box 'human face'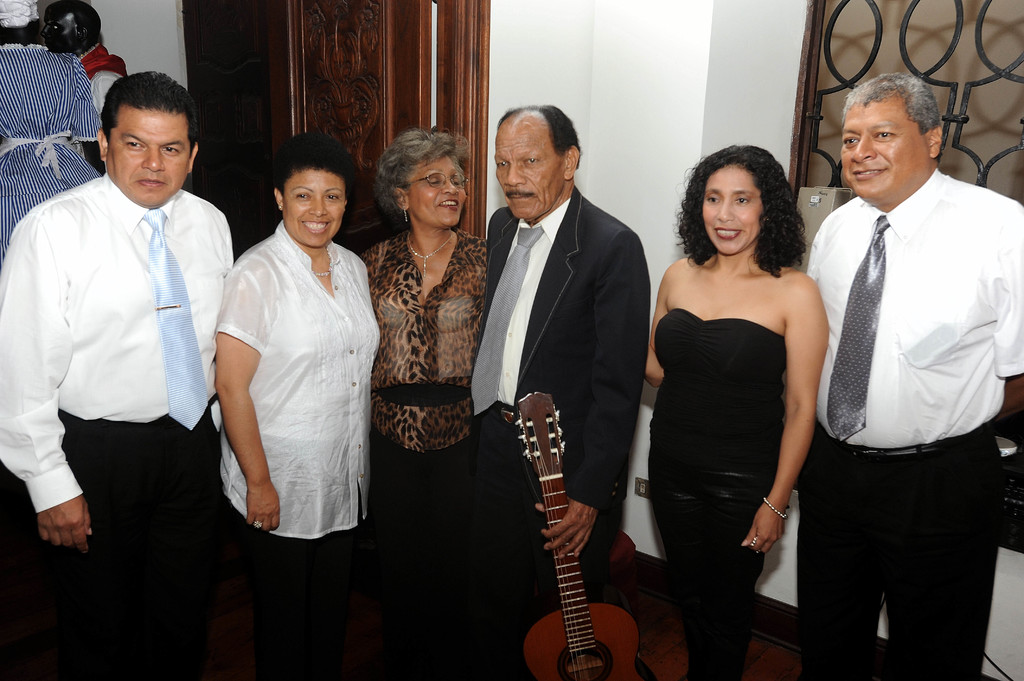
l=496, t=122, r=563, b=219
